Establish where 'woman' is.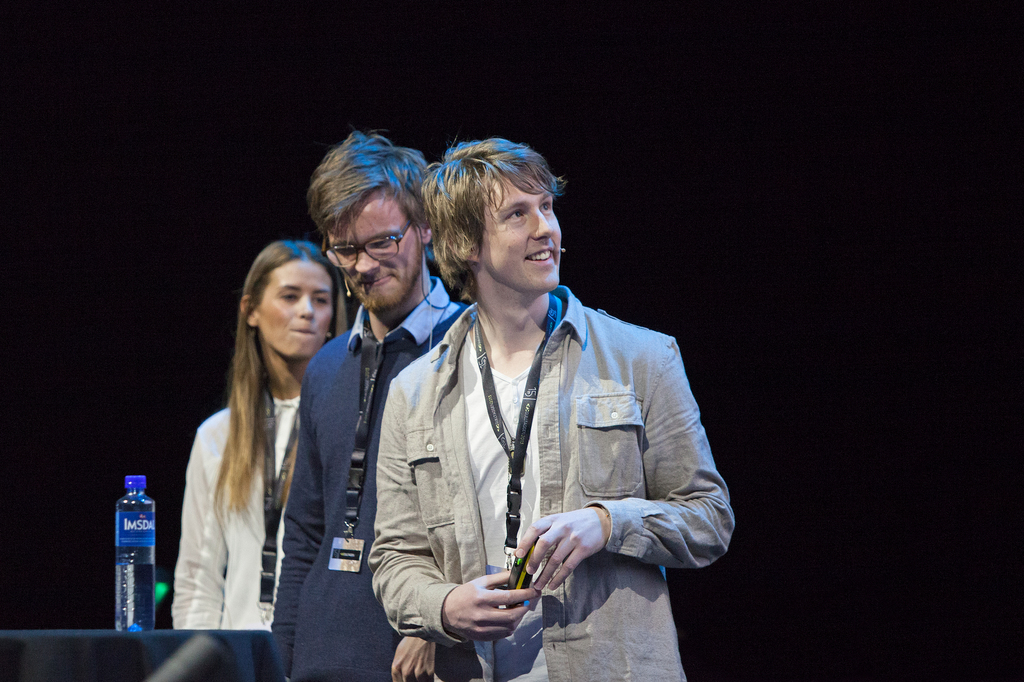
Established at bbox=(152, 232, 340, 677).
